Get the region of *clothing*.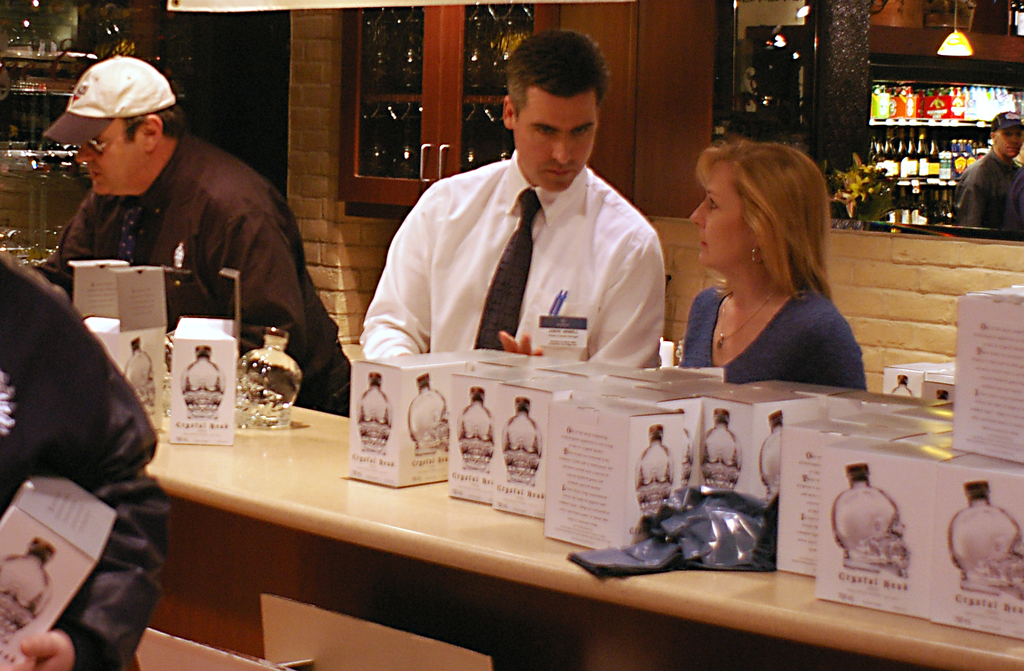
[361, 145, 666, 368].
